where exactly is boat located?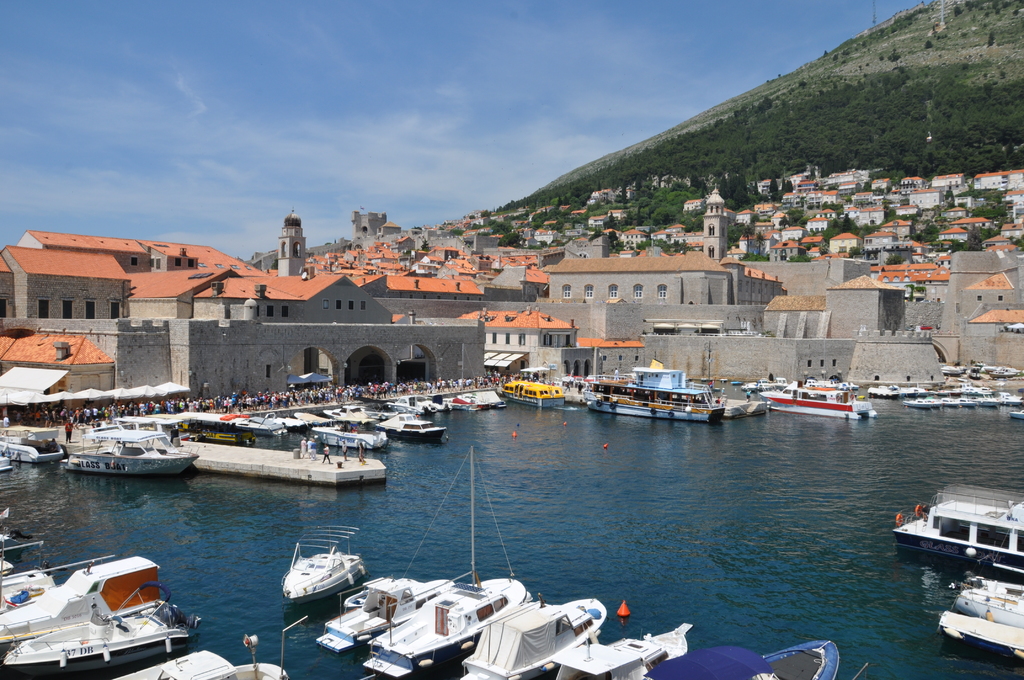
Its bounding box is {"x1": 59, "y1": 426, "x2": 199, "y2": 473}.
